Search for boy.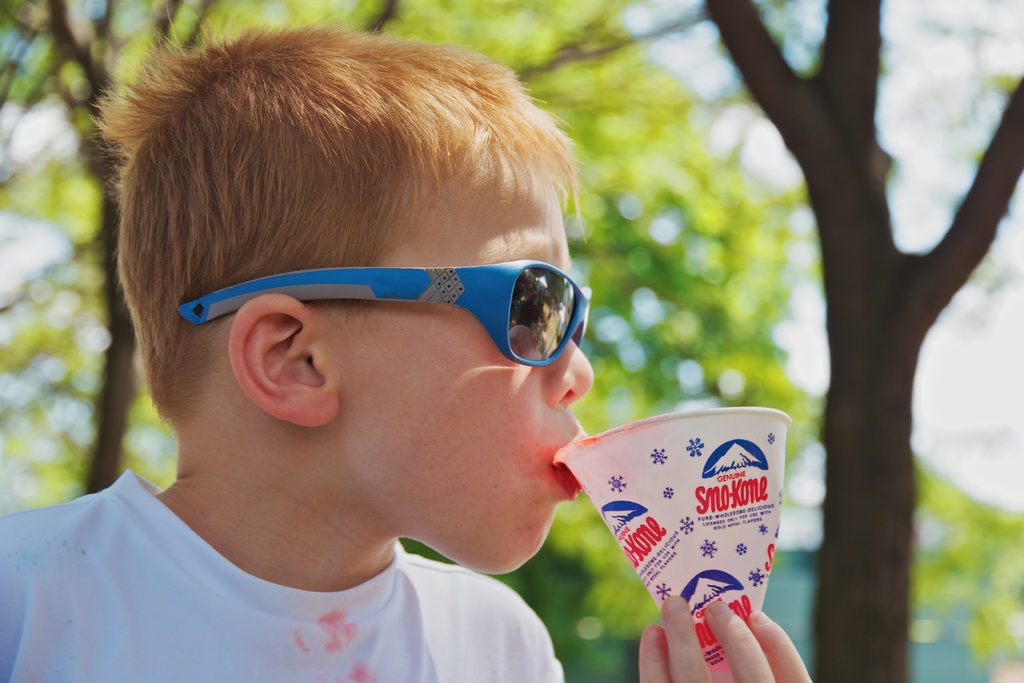
Found at crop(0, 1, 810, 682).
